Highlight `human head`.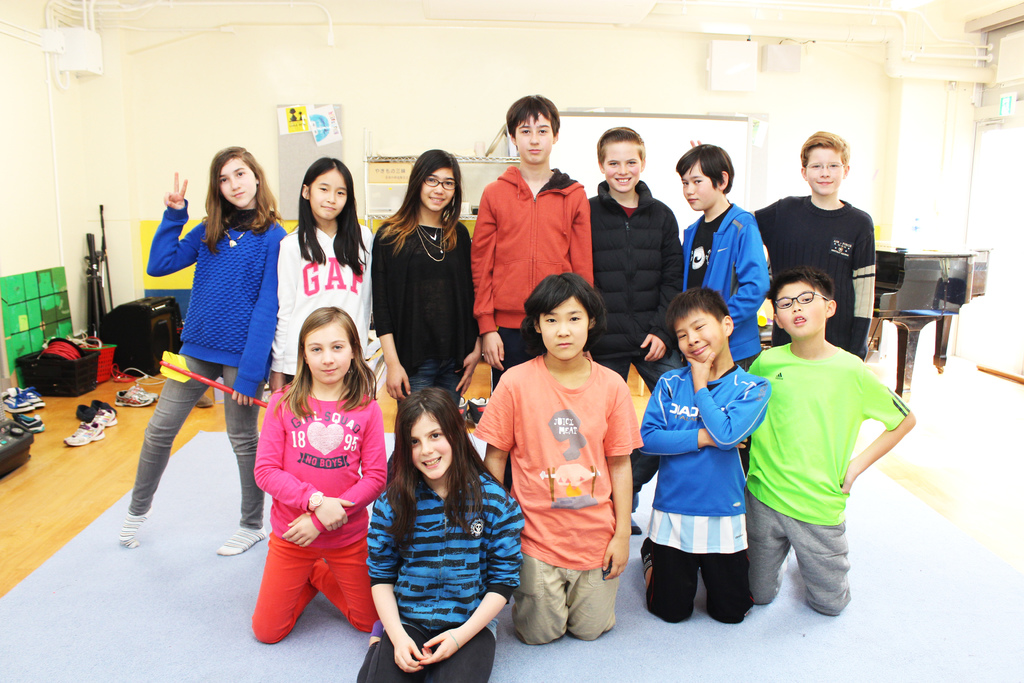
Highlighted region: crop(508, 97, 557, 167).
